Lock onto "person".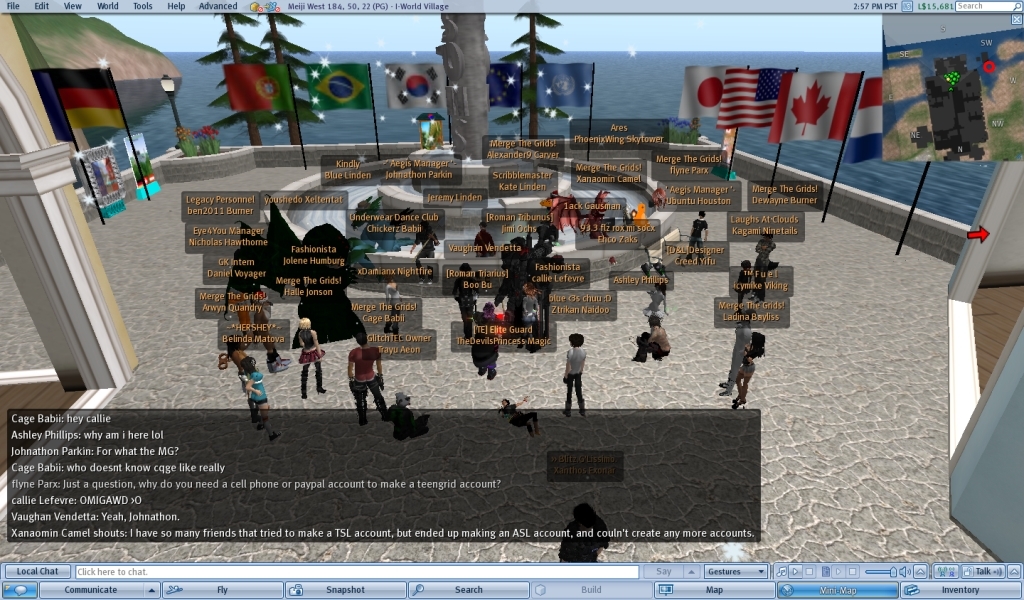
Locked: bbox(300, 319, 329, 397).
